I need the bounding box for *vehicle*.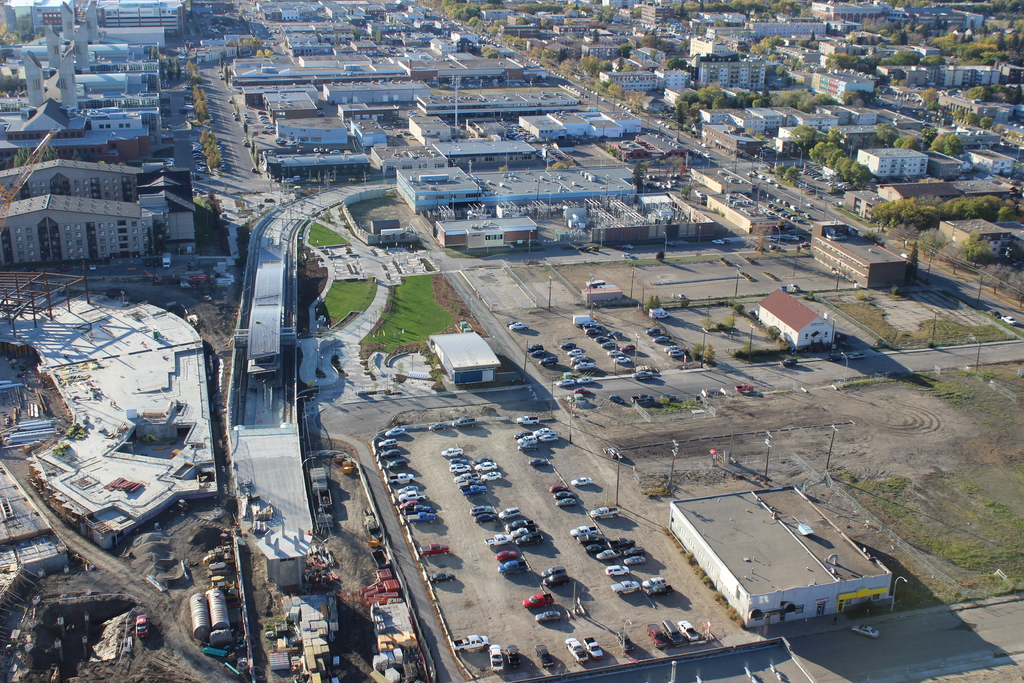
Here it is: region(508, 319, 526, 330).
